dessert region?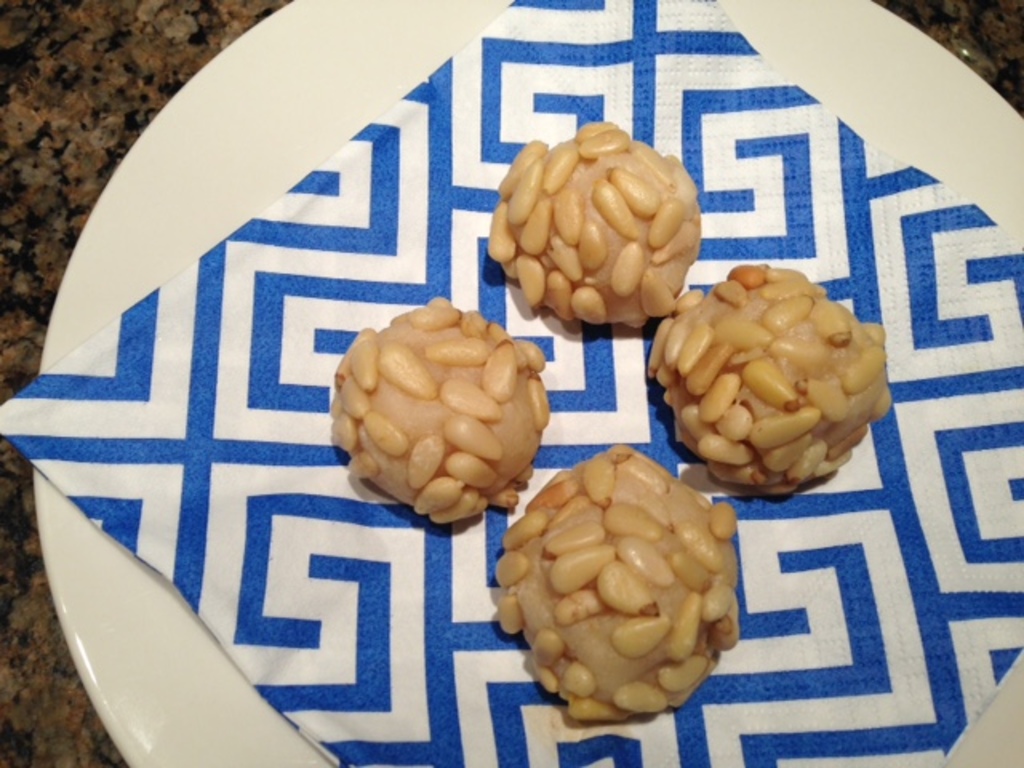
left=334, top=302, right=550, bottom=526
